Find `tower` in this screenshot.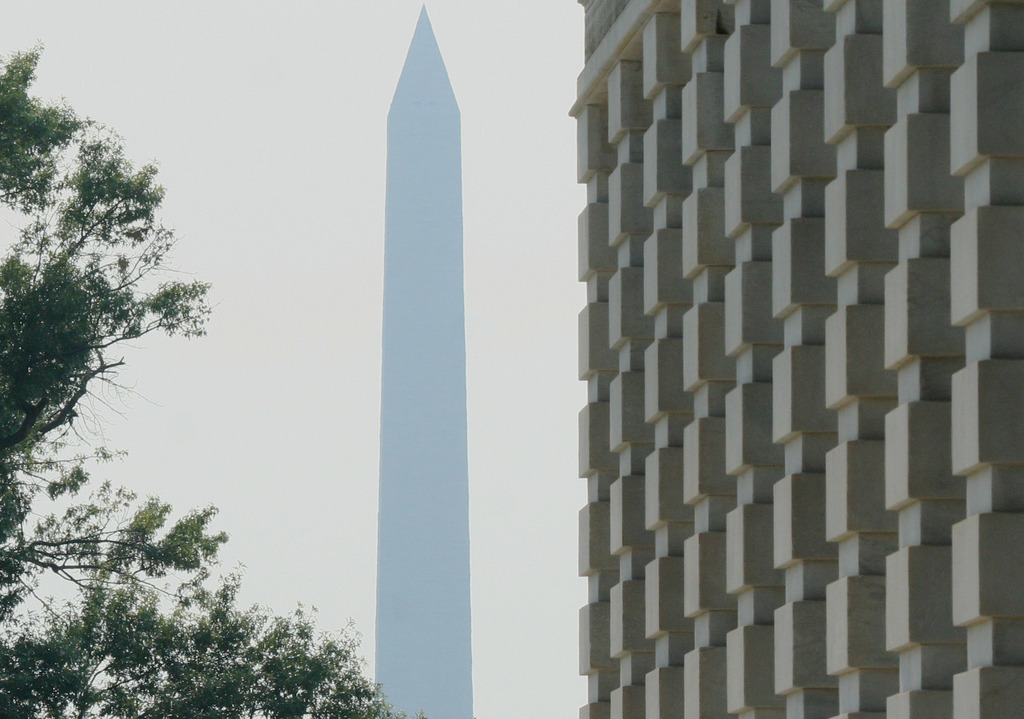
The bounding box for `tower` is BBox(585, 0, 1020, 718).
